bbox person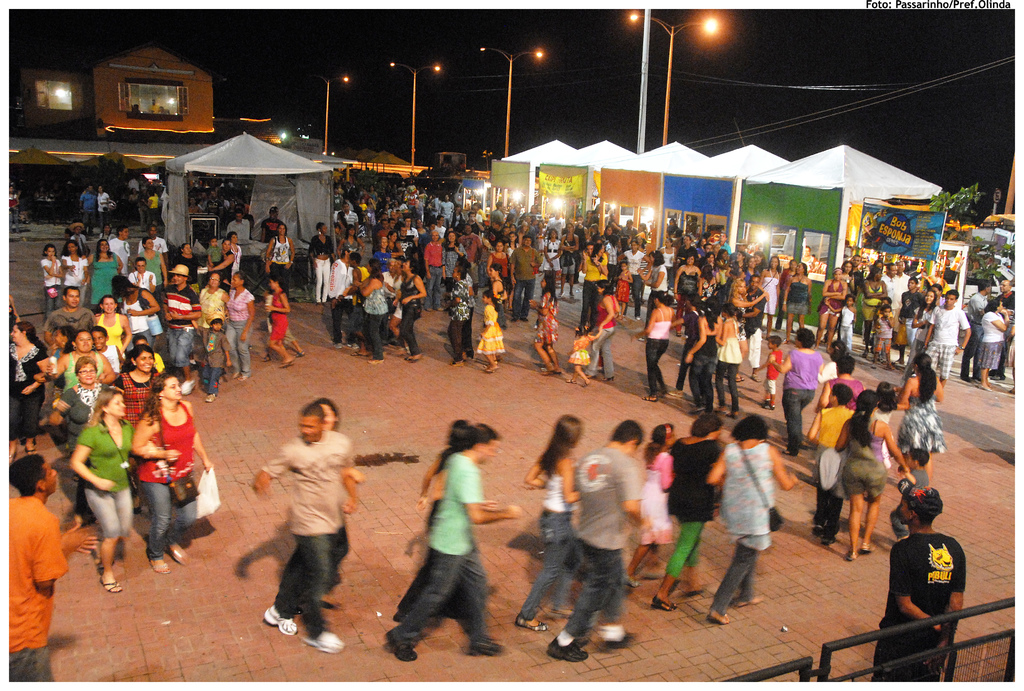
rect(861, 267, 886, 354)
